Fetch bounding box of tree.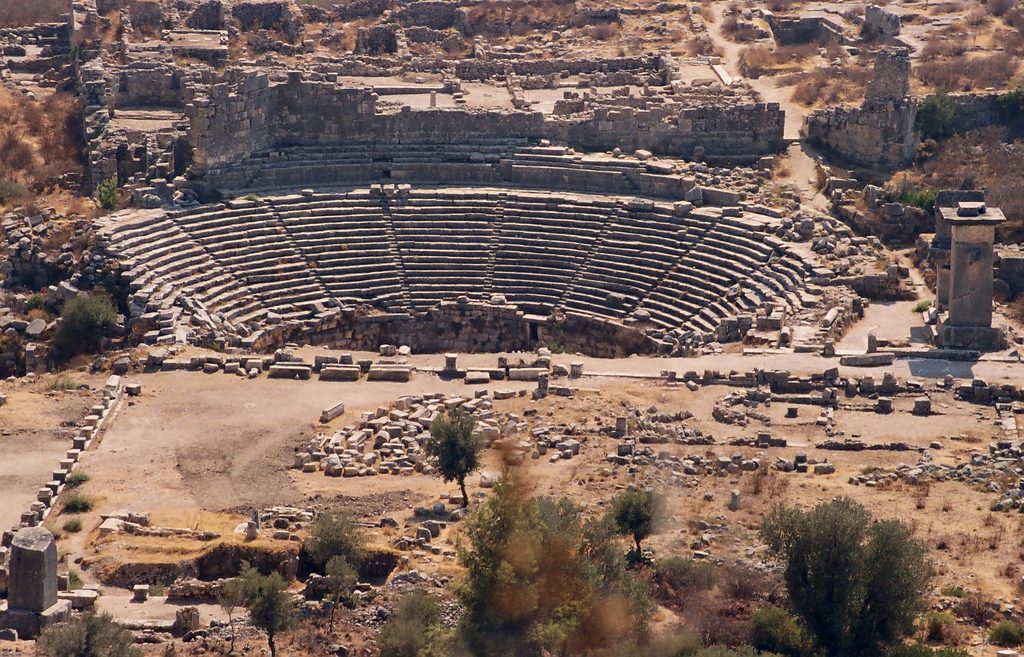
Bbox: x1=734, y1=601, x2=808, y2=656.
